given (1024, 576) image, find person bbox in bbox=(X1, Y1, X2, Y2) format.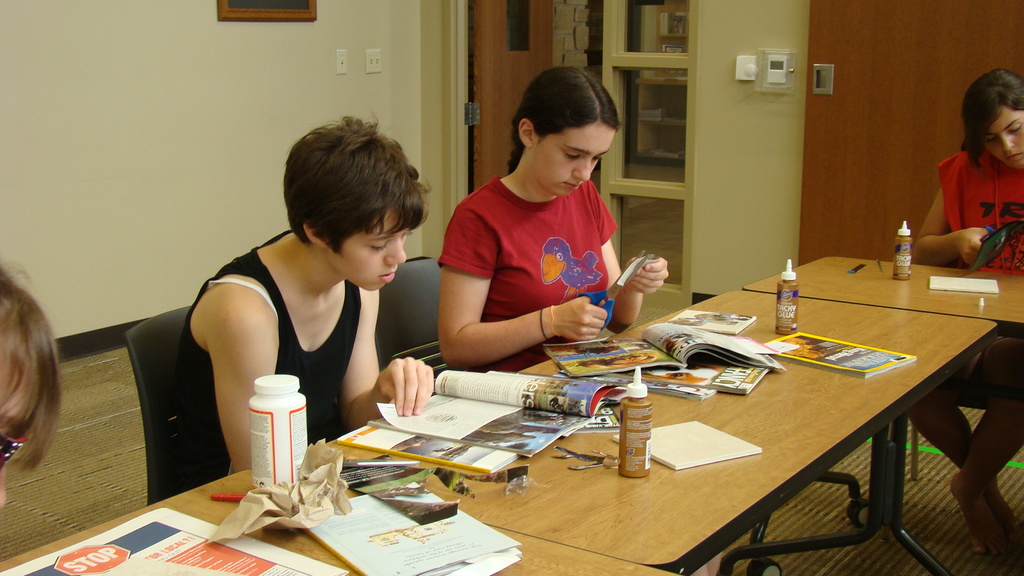
bbox=(168, 115, 440, 493).
